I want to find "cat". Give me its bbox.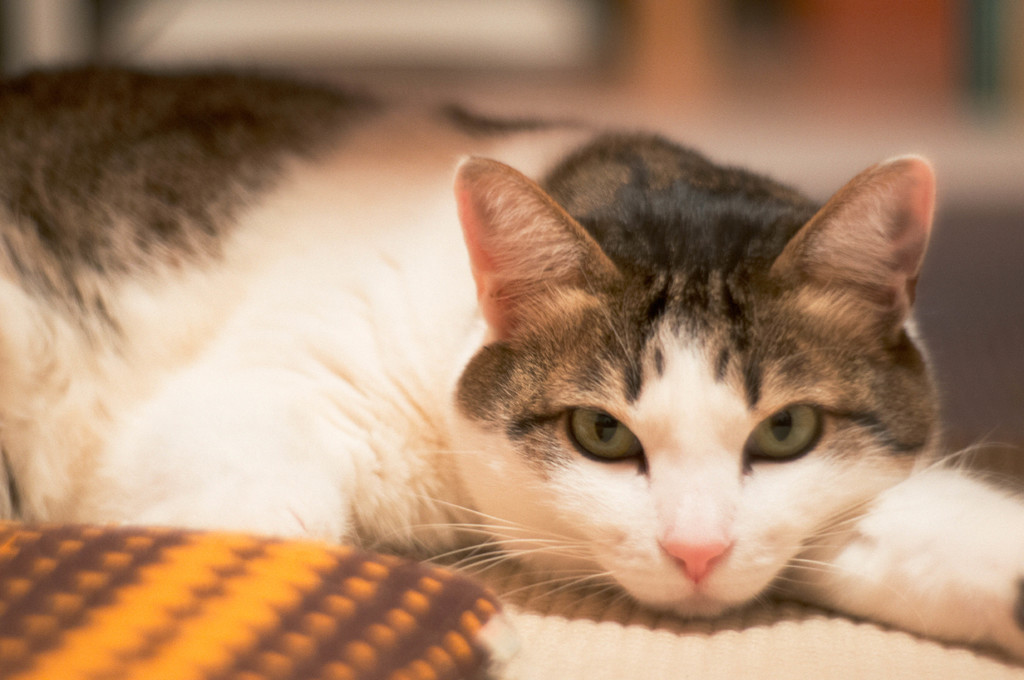
crop(0, 58, 1023, 661).
